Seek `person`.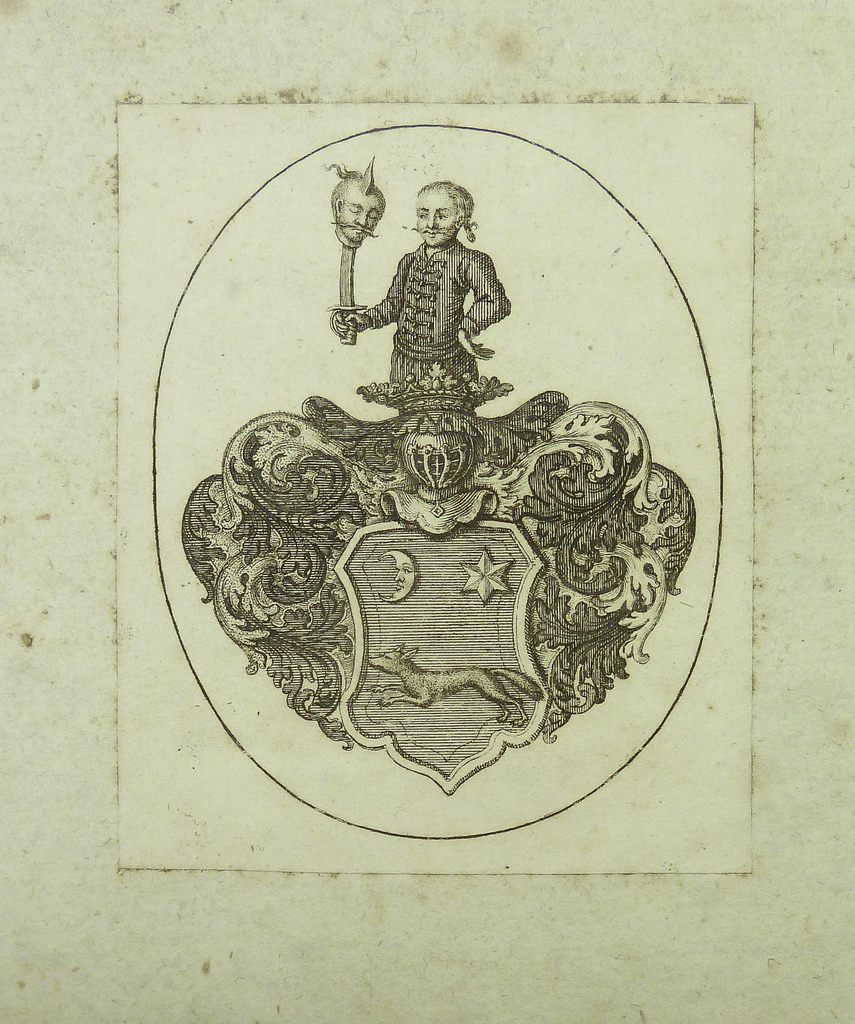
box=[333, 172, 532, 429].
